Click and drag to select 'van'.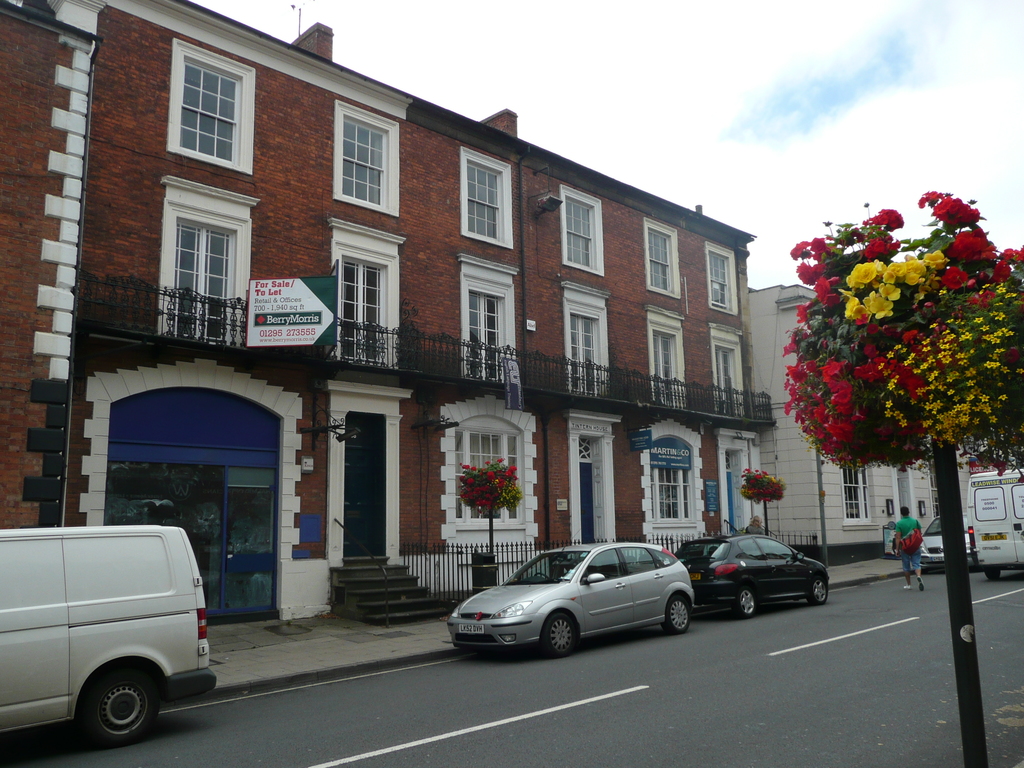
Selection: box(3, 528, 220, 735).
